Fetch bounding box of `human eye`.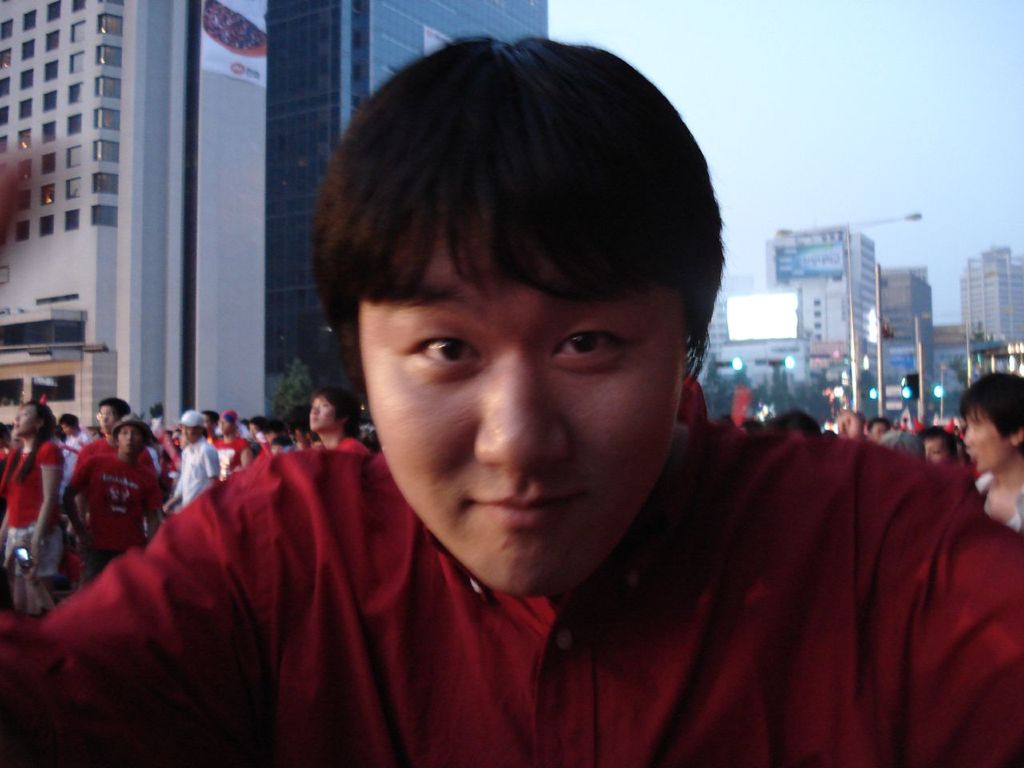
Bbox: [x1=546, y1=311, x2=638, y2=371].
